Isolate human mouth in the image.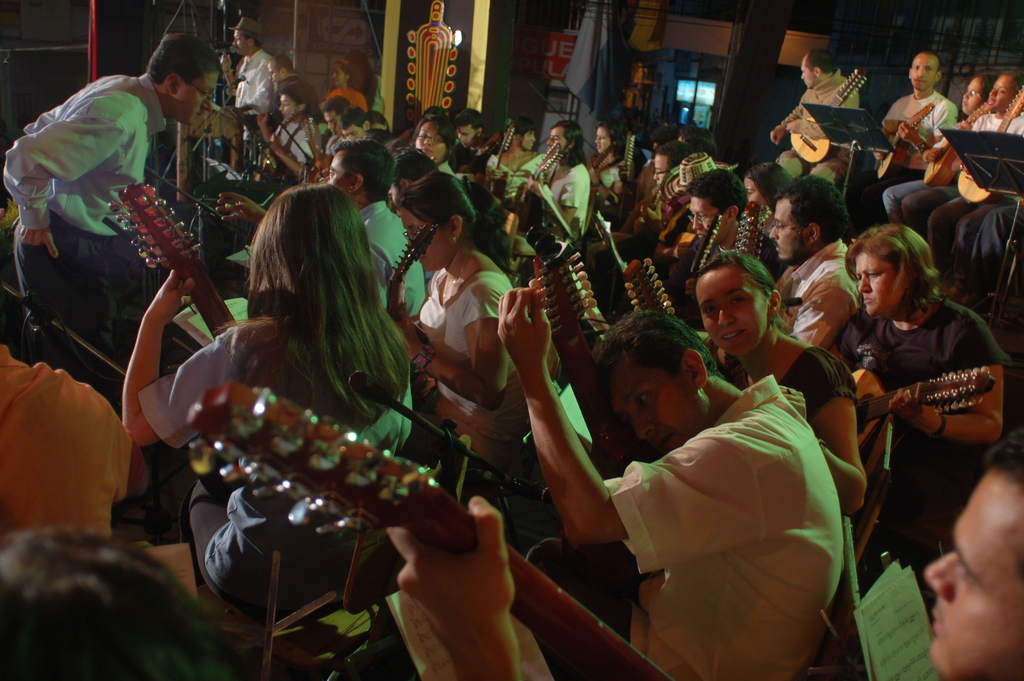
Isolated region: x1=717, y1=330, x2=742, y2=341.
